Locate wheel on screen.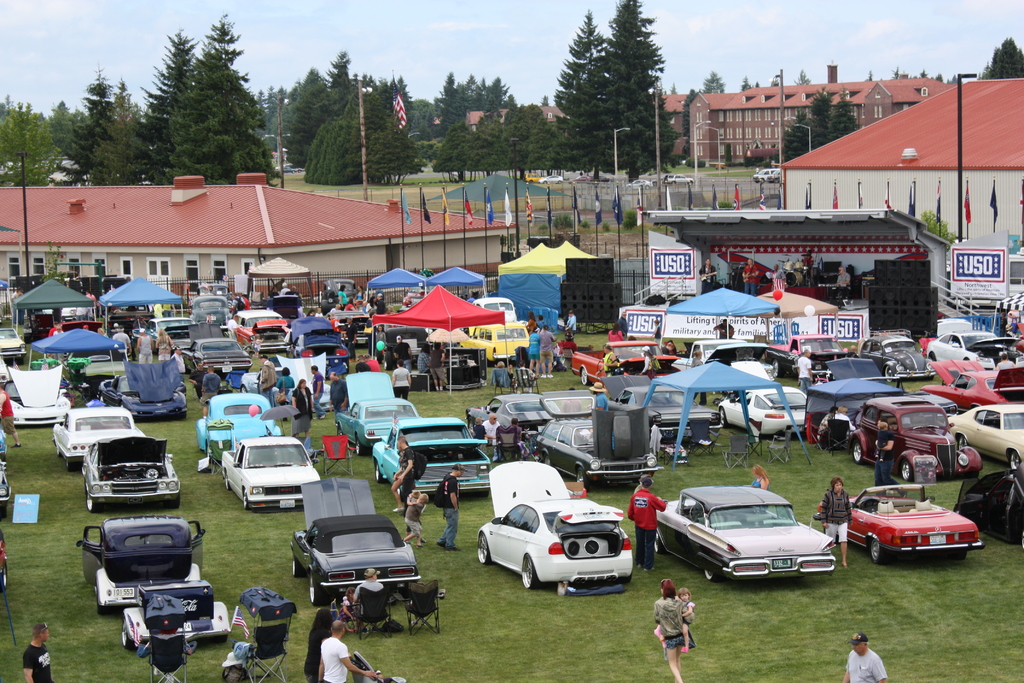
On screen at <bbox>518, 561, 539, 592</bbox>.
